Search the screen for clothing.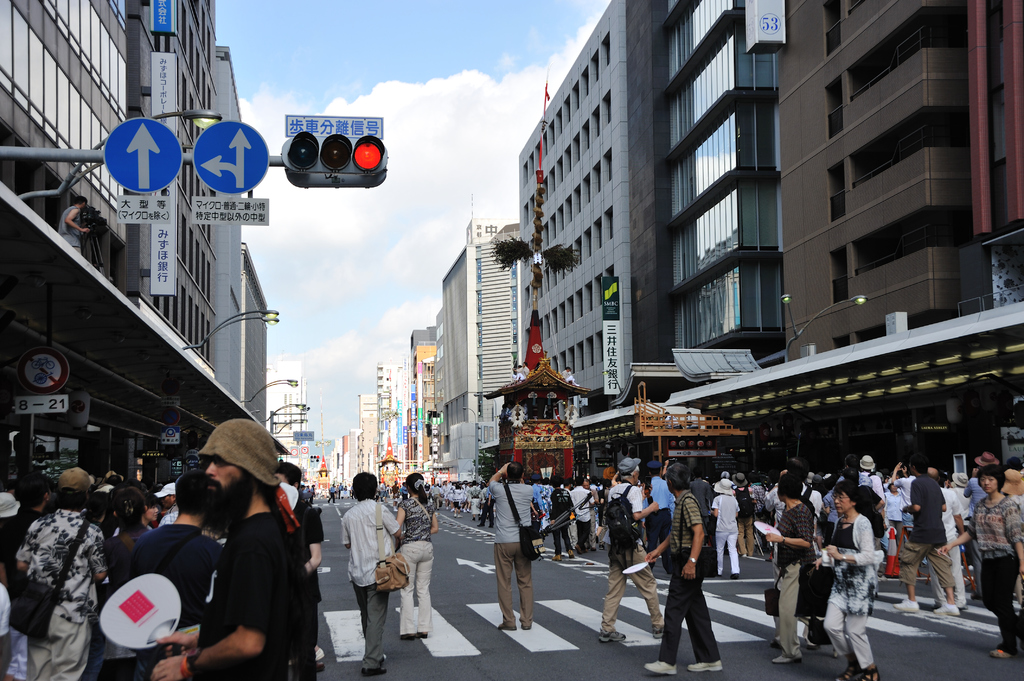
Found at x1=359 y1=587 x2=388 y2=664.
